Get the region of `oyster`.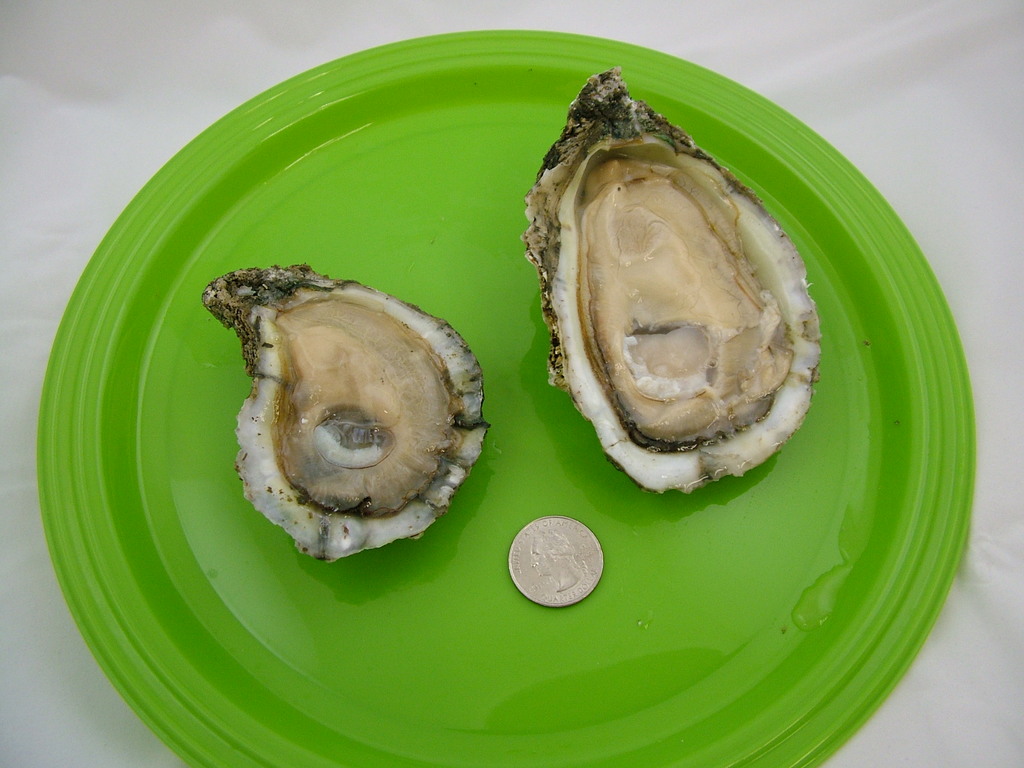
Rect(521, 62, 823, 488).
